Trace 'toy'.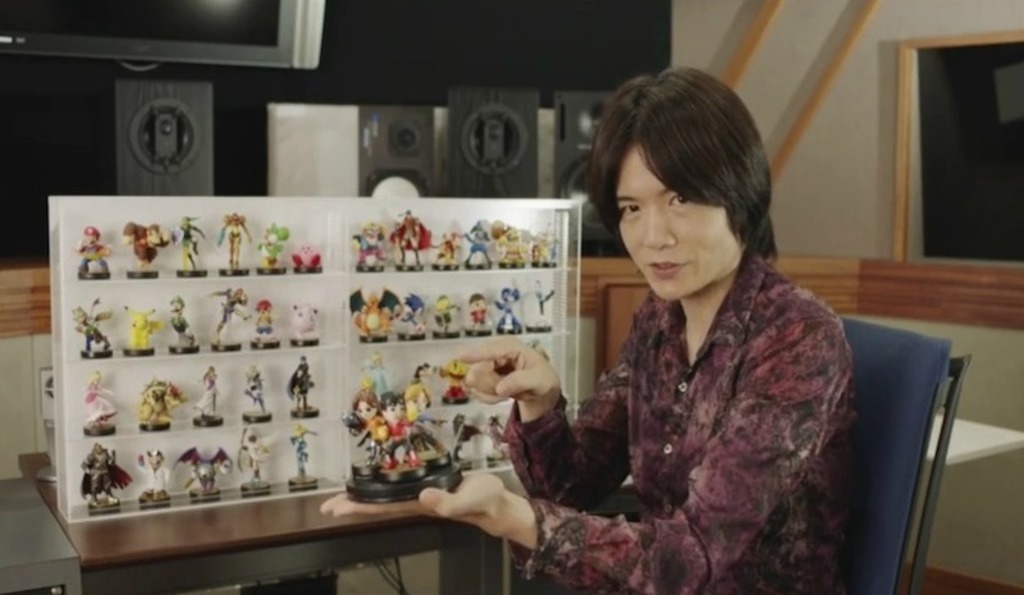
Traced to {"x1": 335, "y1": 363, "x2": 439, "y2": 508}.
